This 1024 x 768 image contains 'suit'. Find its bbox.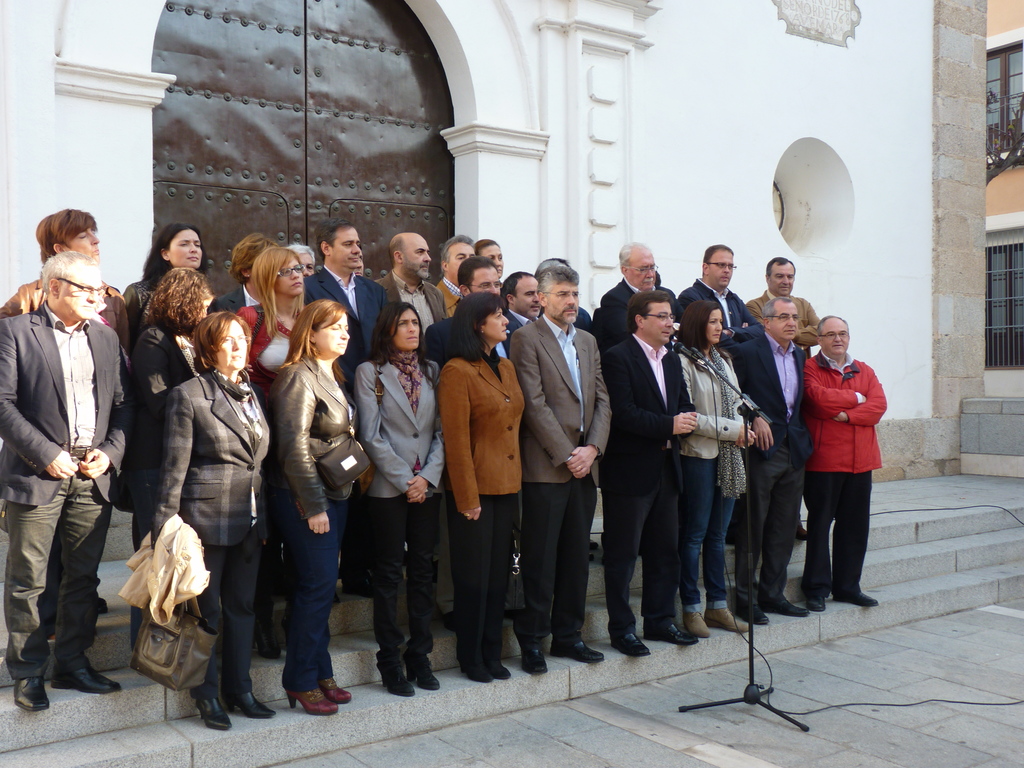
left=304, top=267, right=391, bottom=365.
